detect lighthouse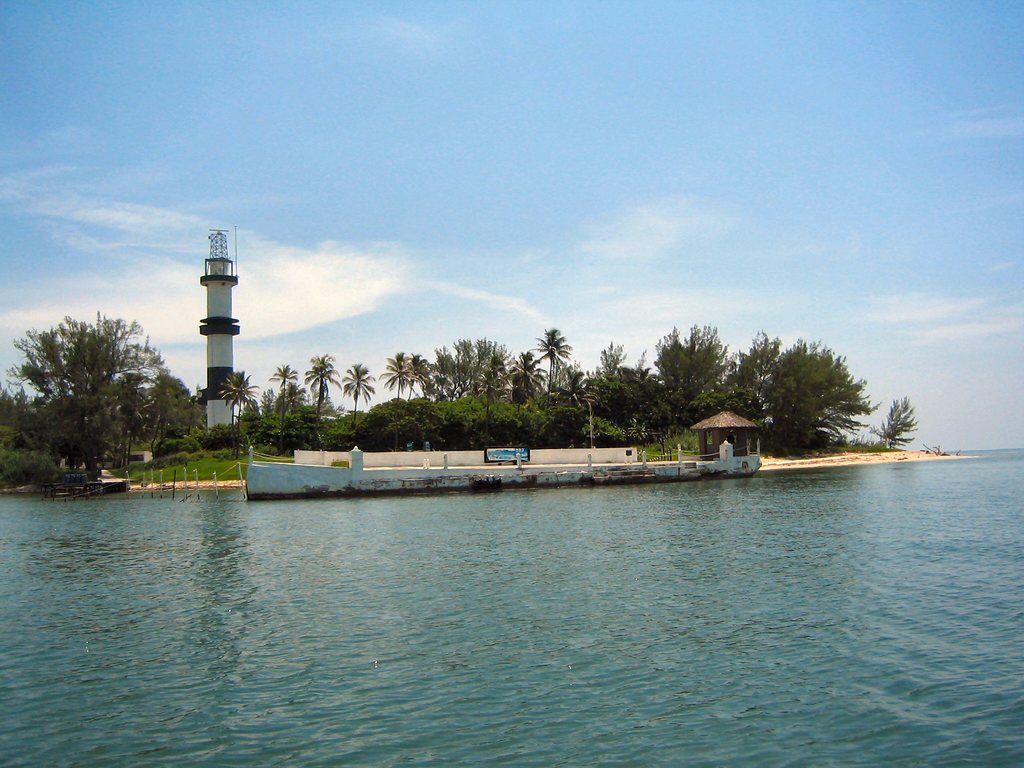
BBox(193, 225, 250, 449)
